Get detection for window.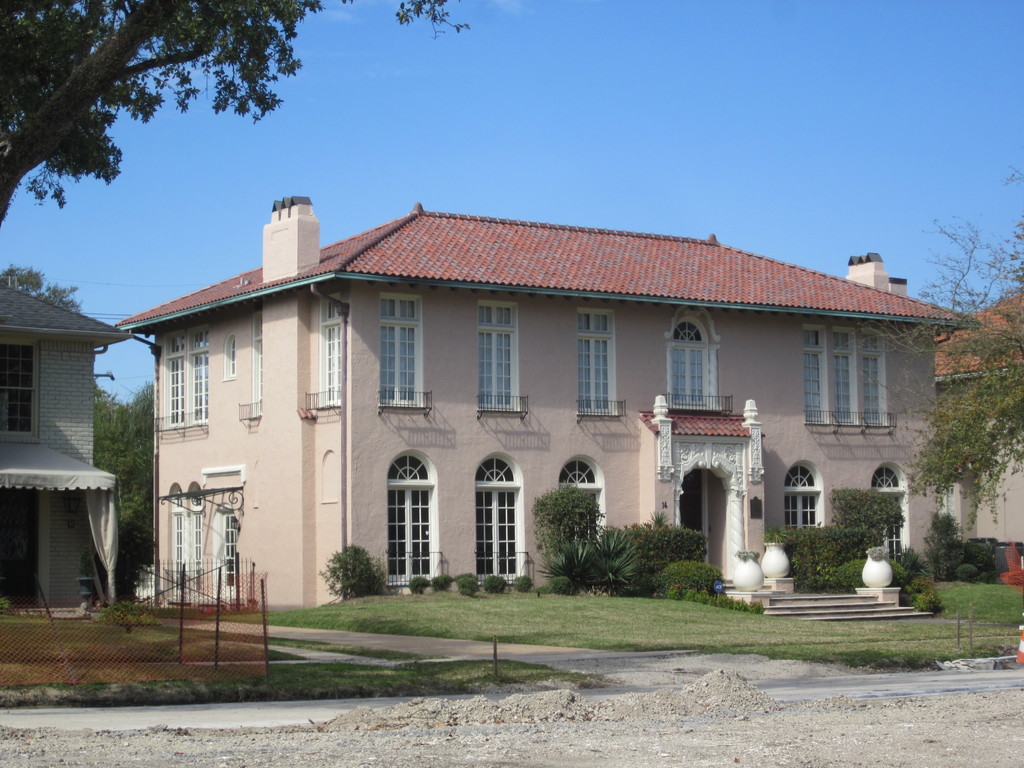
Detection: x1=375, y1=295, x2=422, y2=410.
